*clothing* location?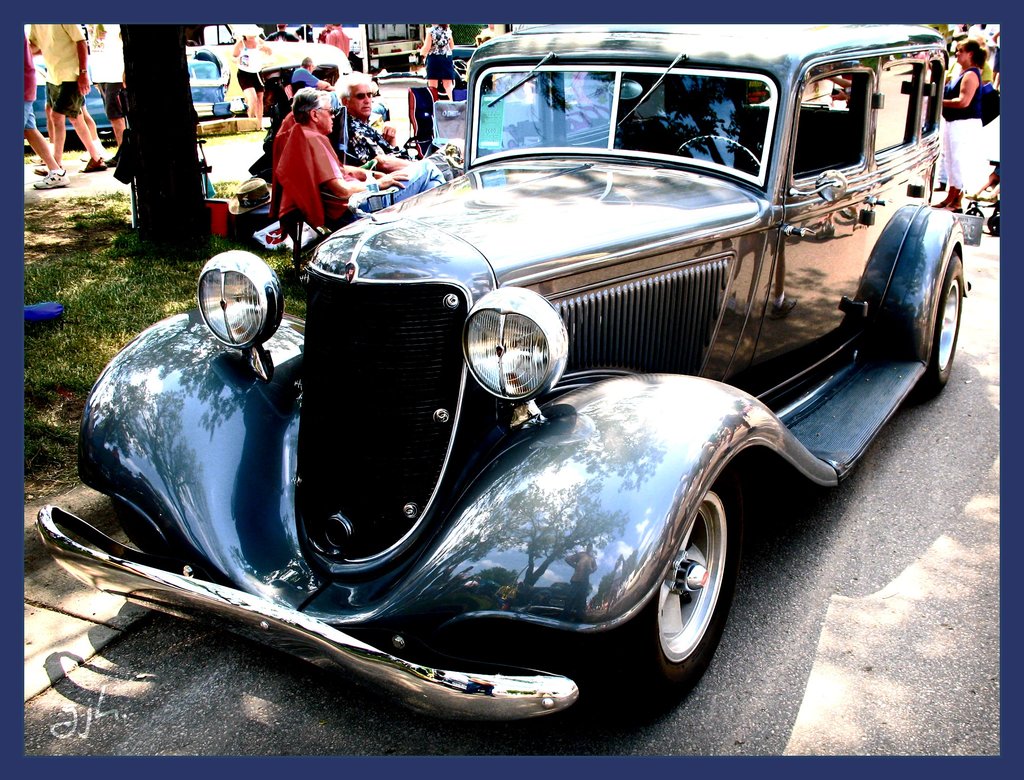
left=419, top=26, right=455, bottom=83
